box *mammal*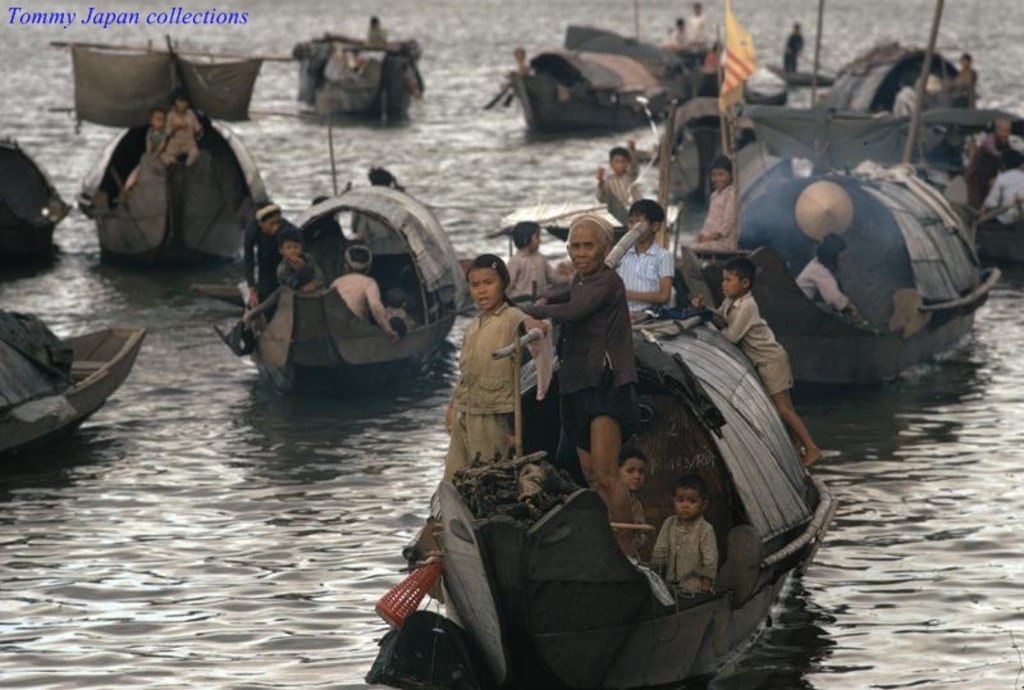
pyautogui.locateOnScreen(617, 198, 673, 326)
